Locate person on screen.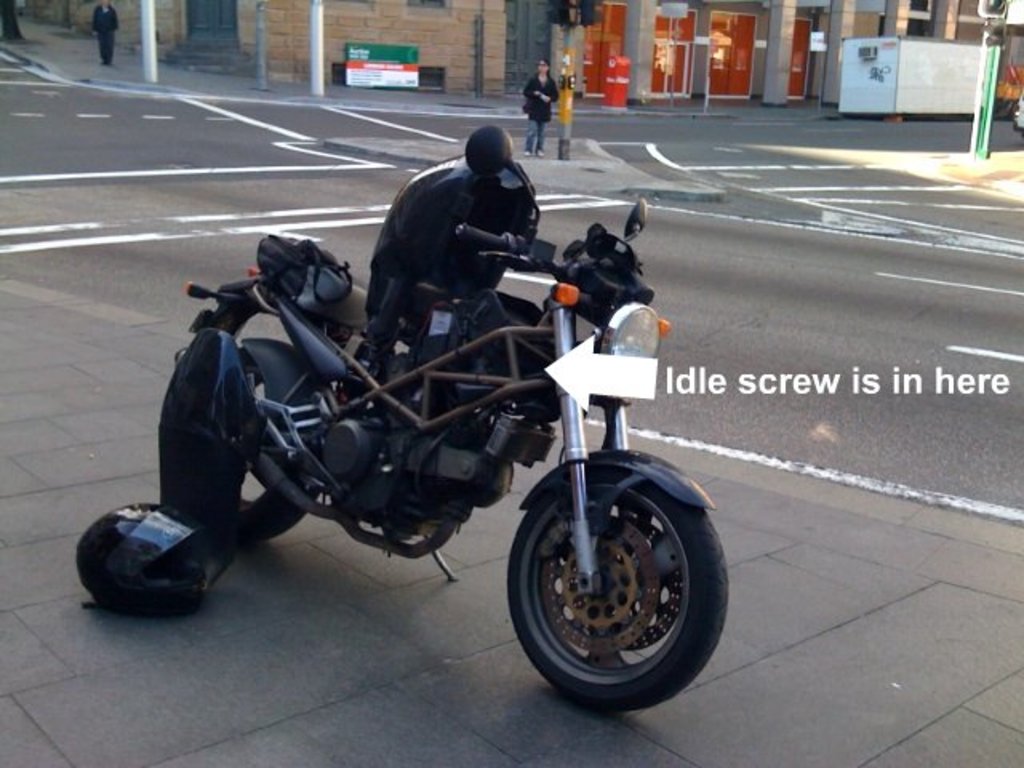
On screen at left=520, top=56, right=560, bottom=155.
